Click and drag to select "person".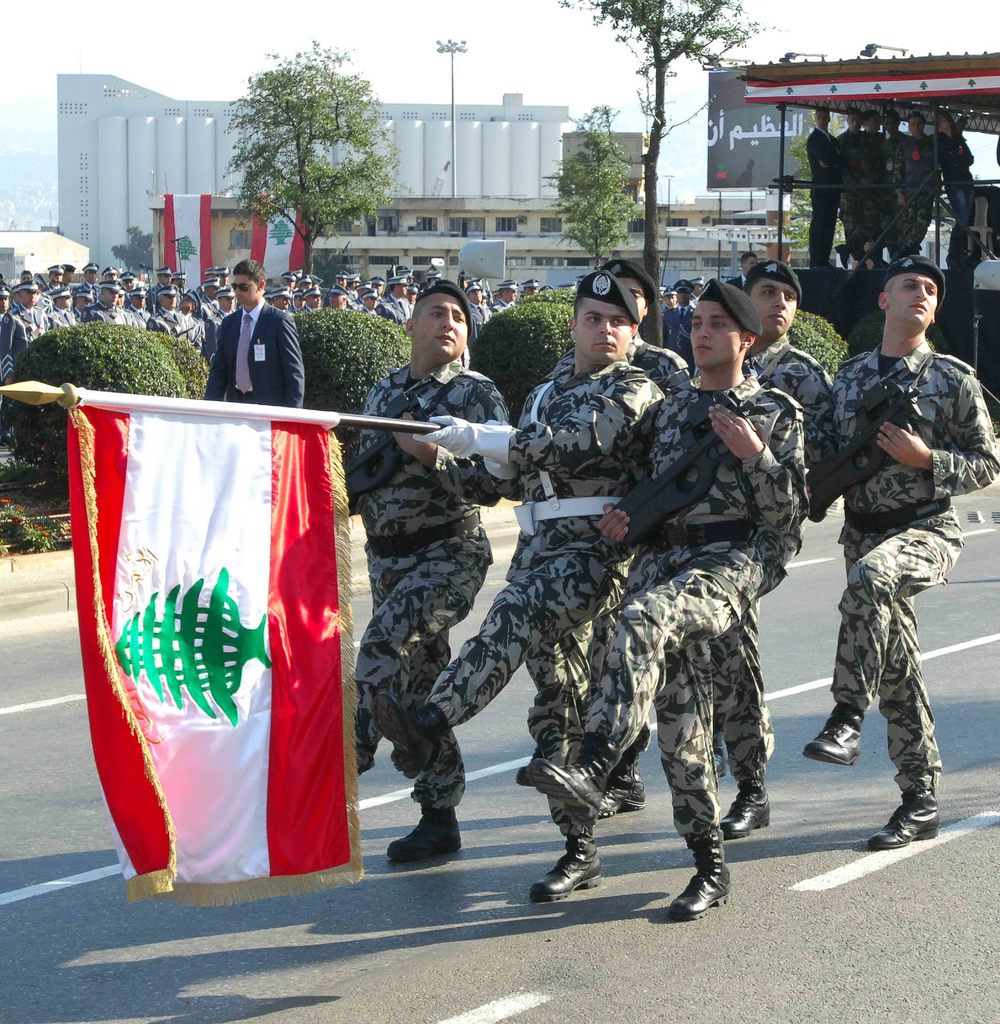
Selection: Rect(523, 285, 546, 300).
